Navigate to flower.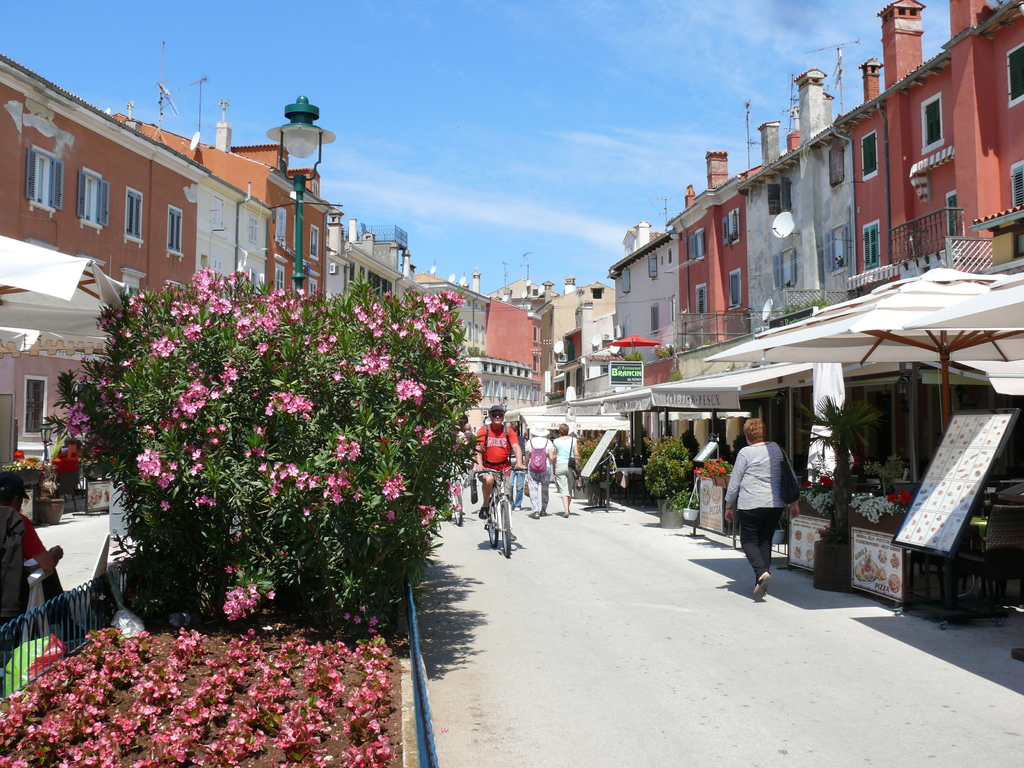
Navigation target: [156, 344, 175, 359].
